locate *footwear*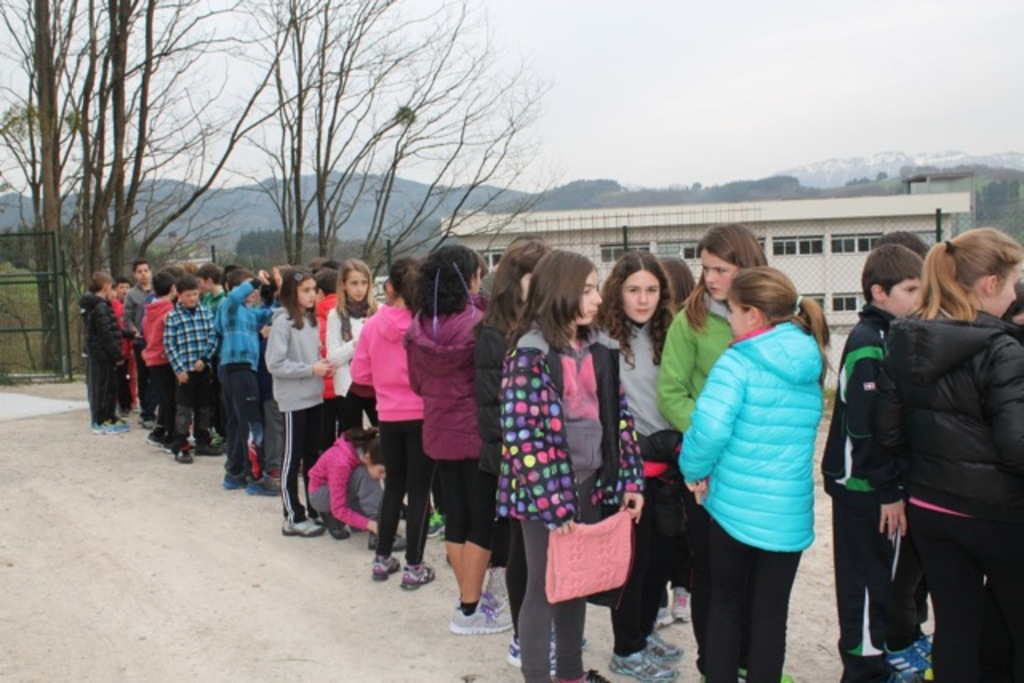
<region>549, 621, 582, 641</region>
